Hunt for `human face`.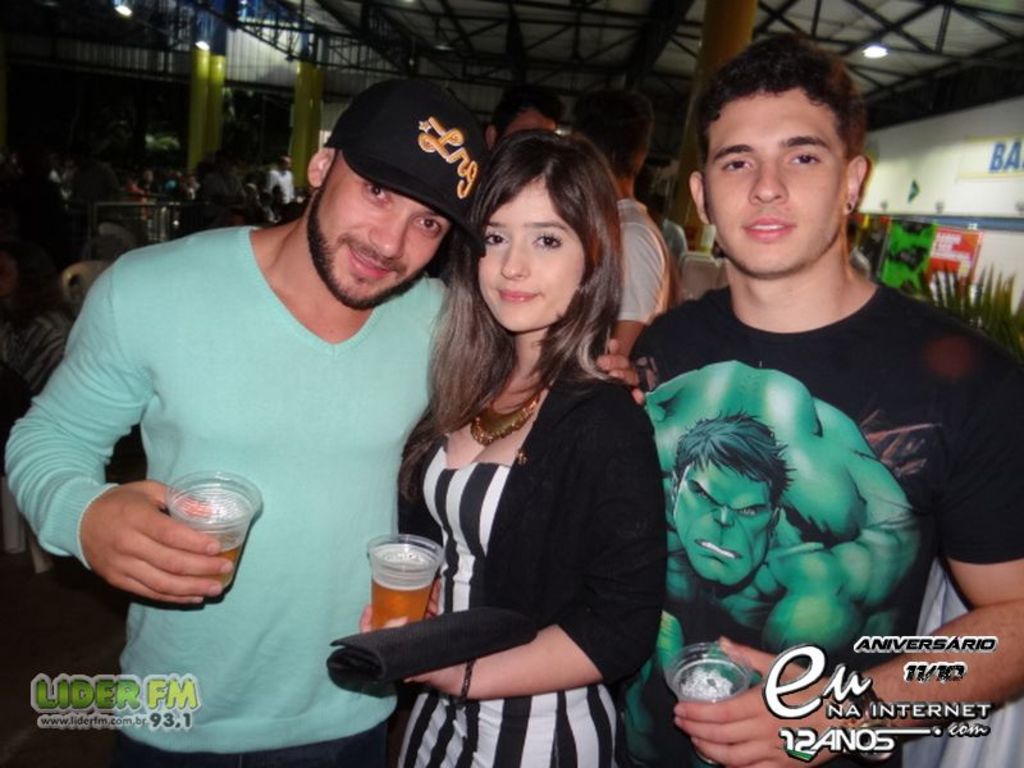
Hunted down at 314, 169, 451, 311.
